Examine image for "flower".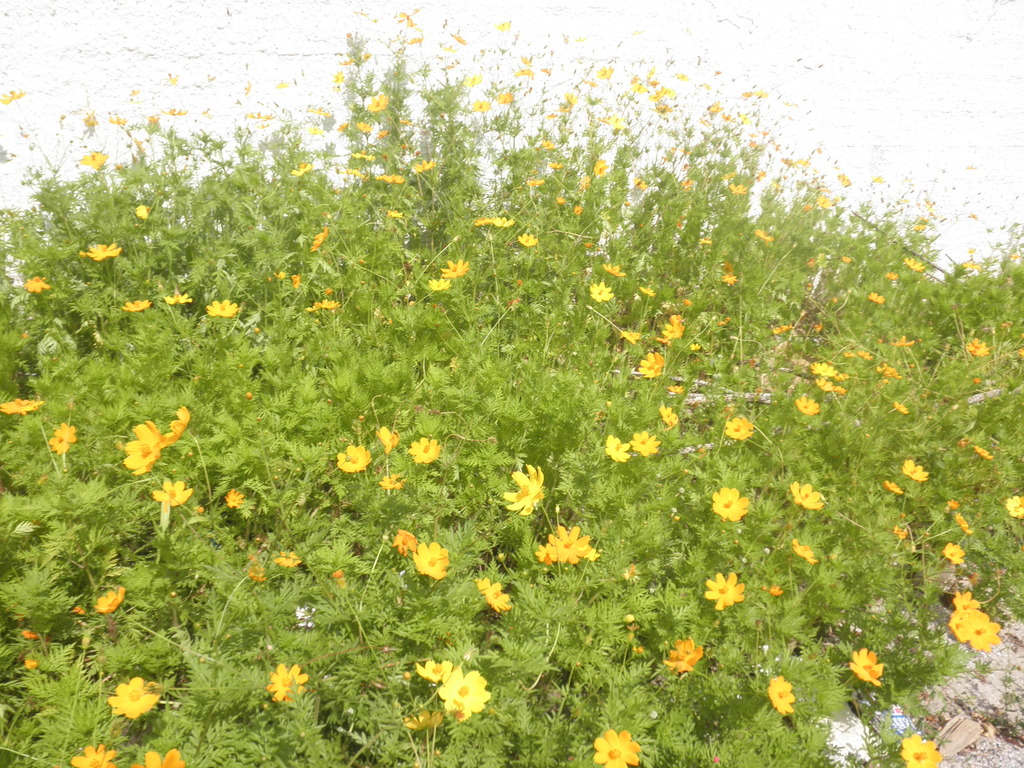
Examination result: (left=279, top=550, right=300, bottom=569).
